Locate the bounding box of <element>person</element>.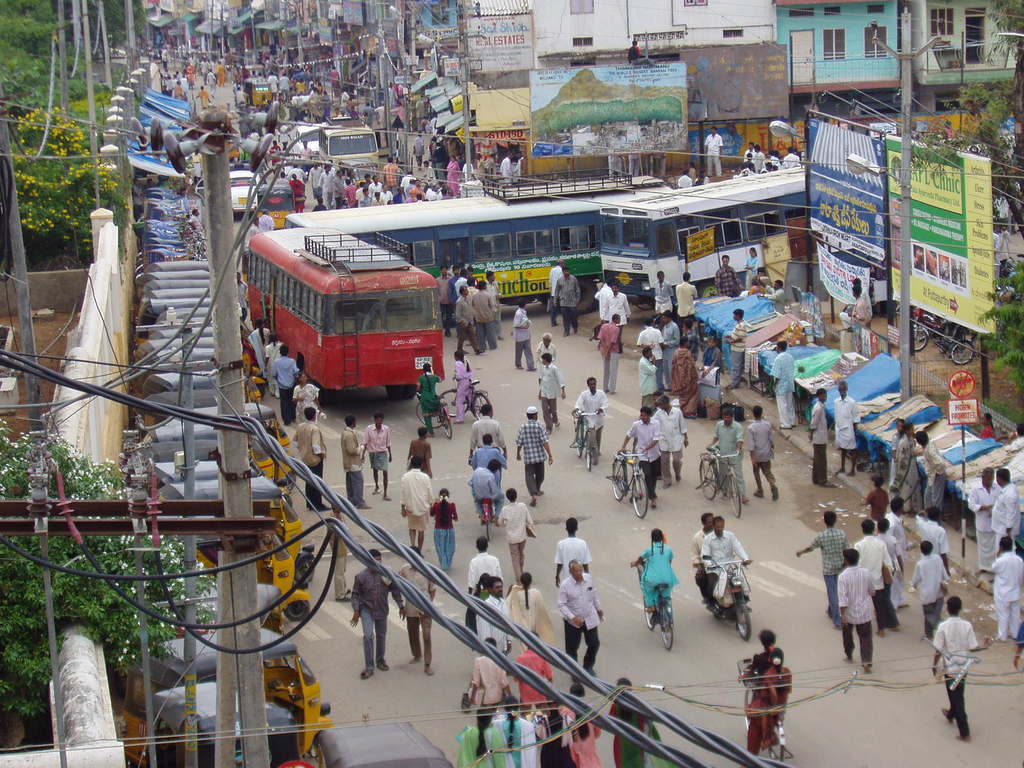
Bounding box: {"x1": 540, "y1": 352, "x2": 566, "y2": 435}.
